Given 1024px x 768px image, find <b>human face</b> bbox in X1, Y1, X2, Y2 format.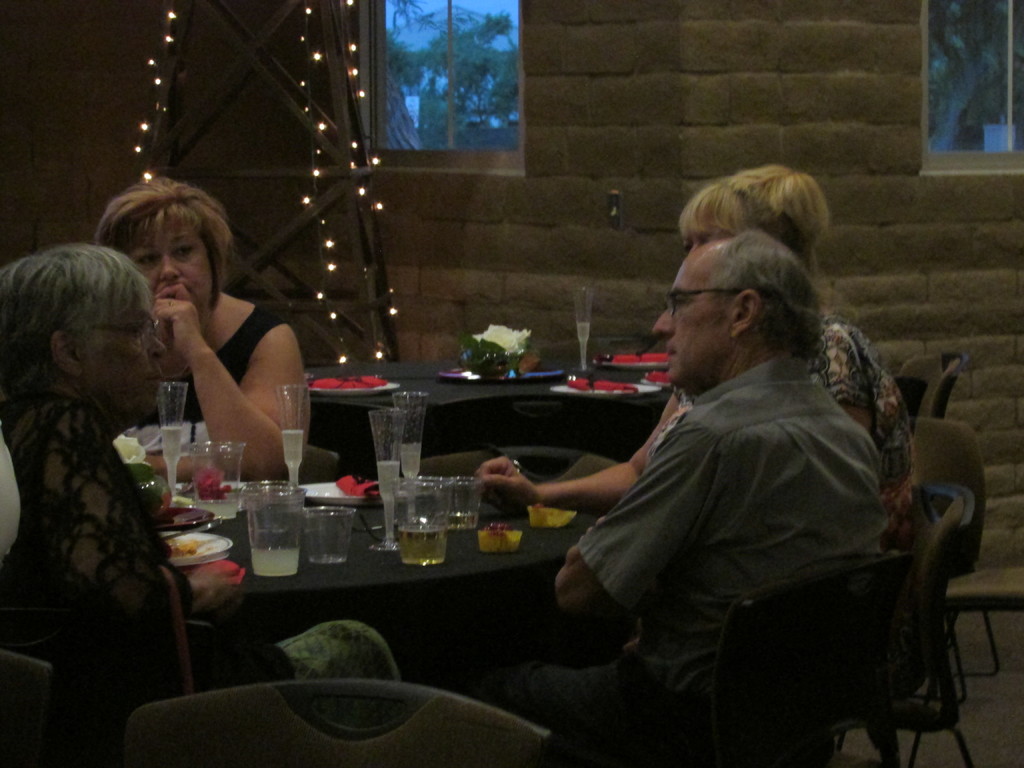
129, 214, 215, 317.
